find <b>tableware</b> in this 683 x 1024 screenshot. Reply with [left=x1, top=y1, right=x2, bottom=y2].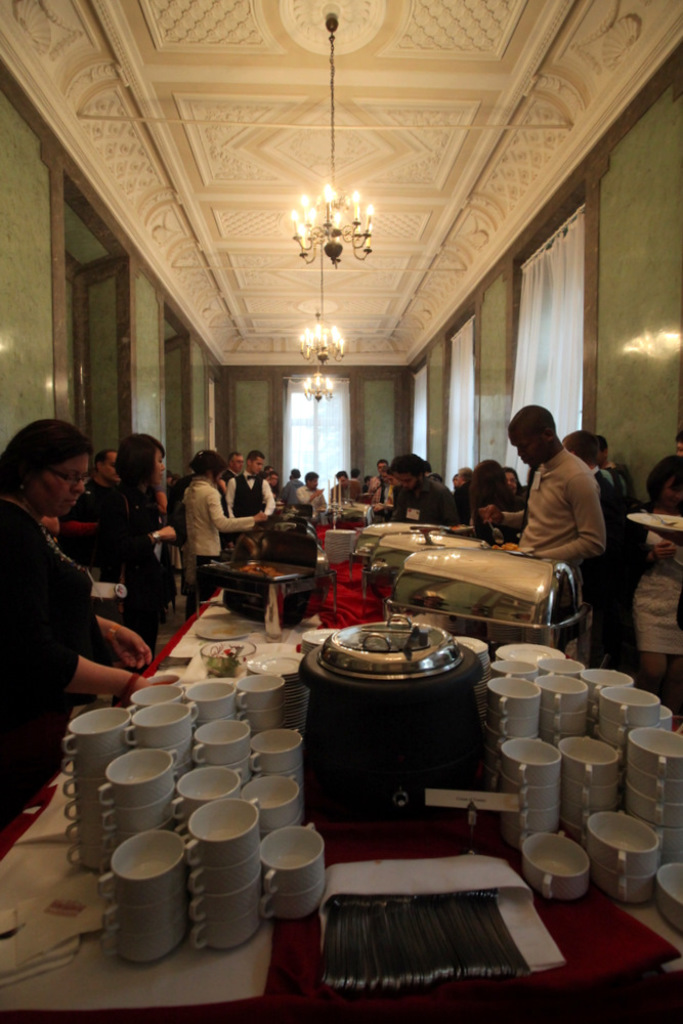
[left=190, top=715, right=255, bottom=788].
